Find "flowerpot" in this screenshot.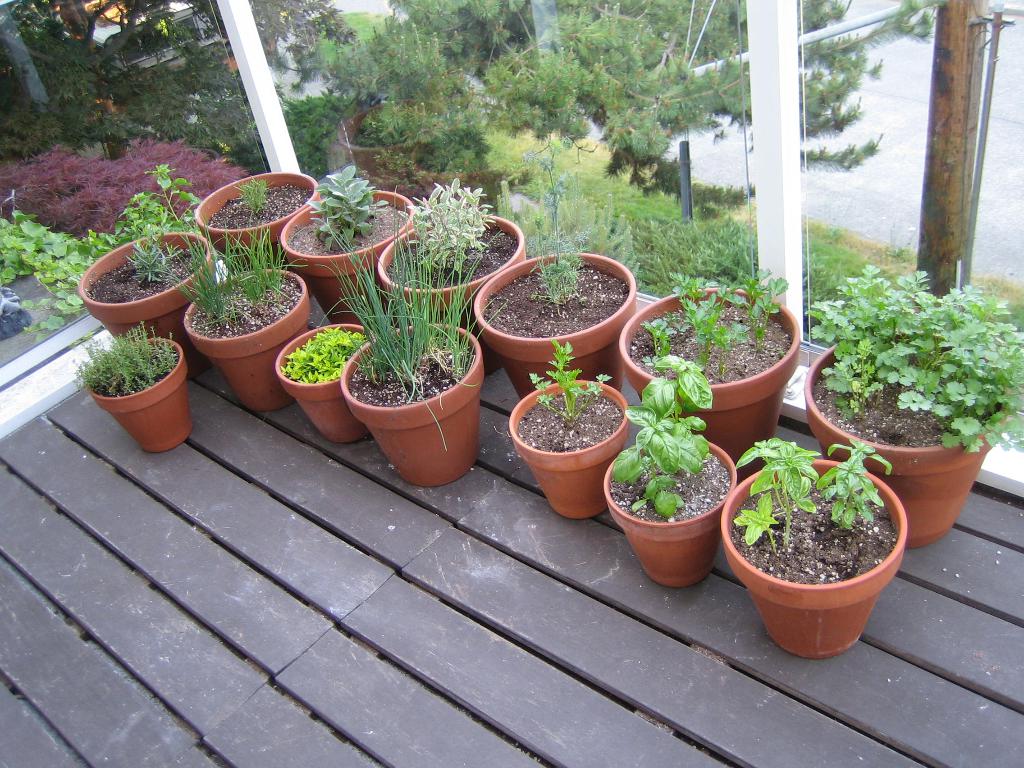
The bounding box for "flowerpot" is box(77, 230, 211, 374).
